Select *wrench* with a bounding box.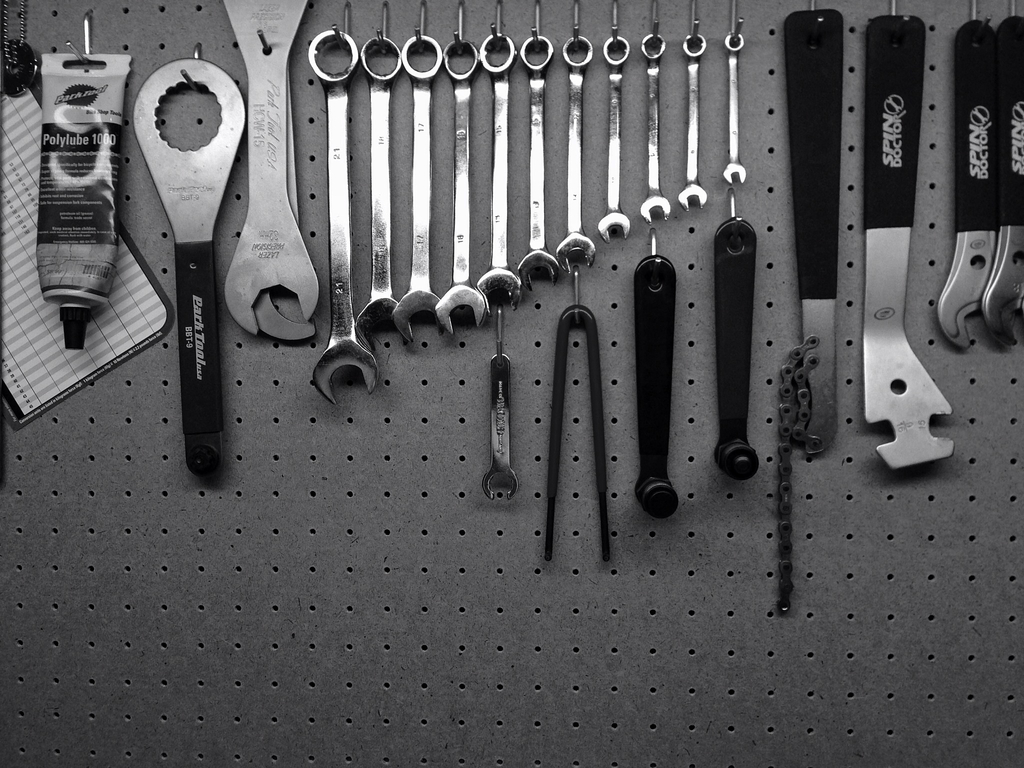
<box>984,16,1023,342</box>.
